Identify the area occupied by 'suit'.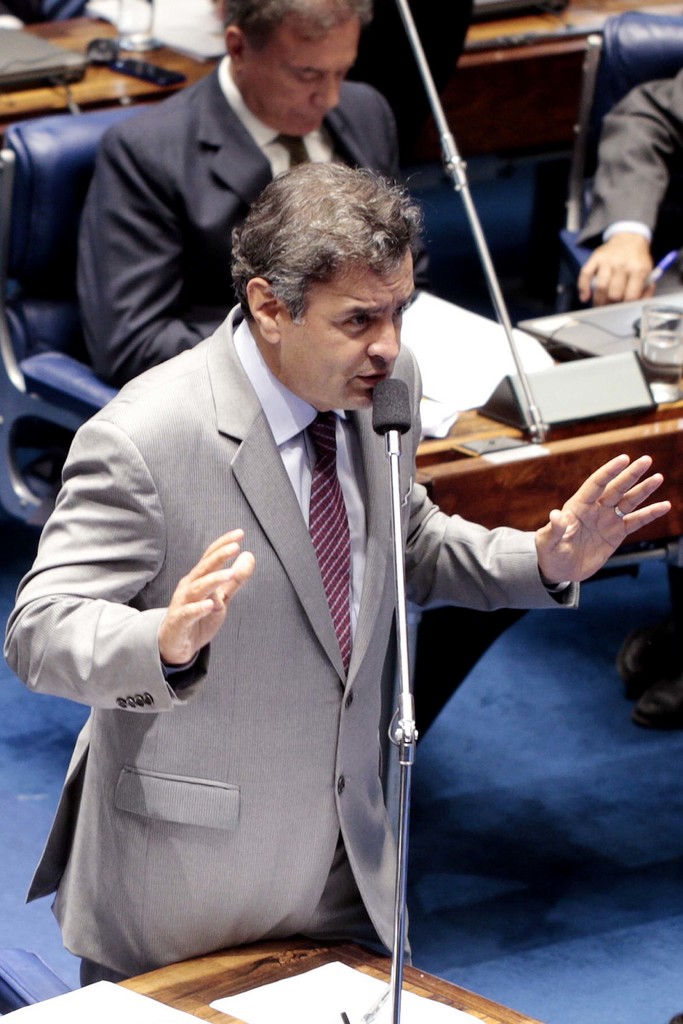
Area: Rect(575, 63, 682, 300).
